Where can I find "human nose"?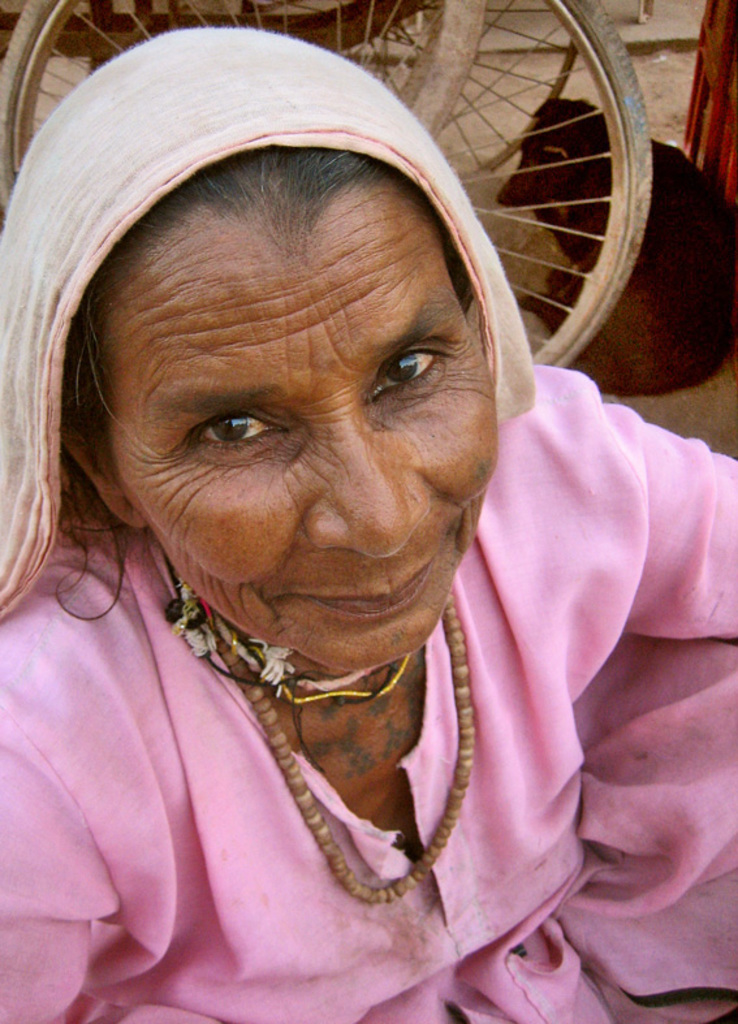
You can find it at select_region(299, 414, 441, 558).
